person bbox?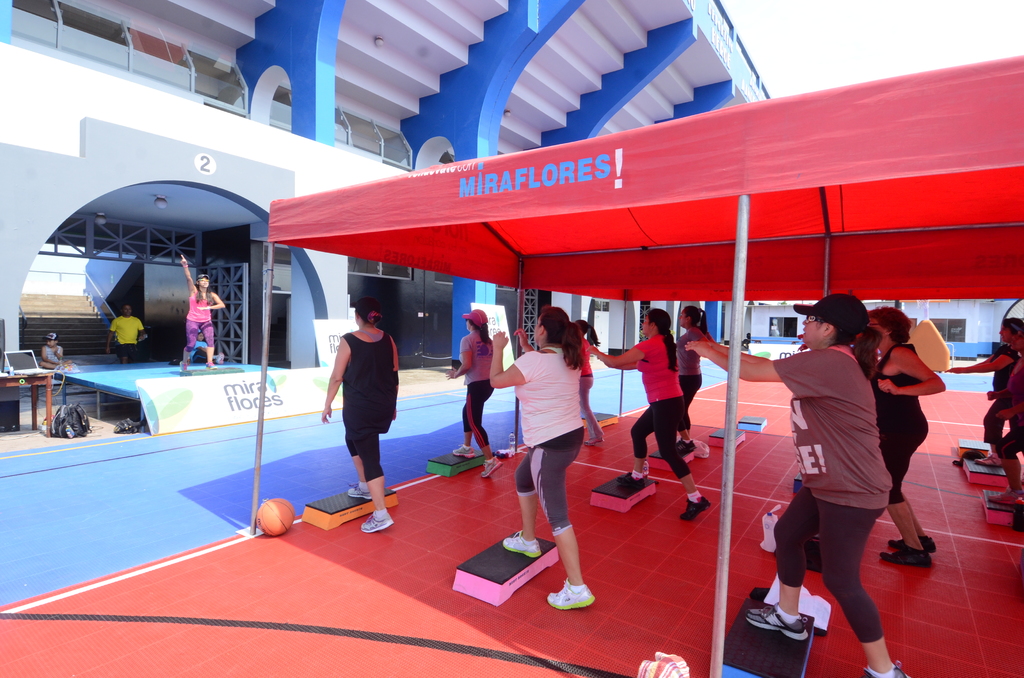
940,319,1018,471
